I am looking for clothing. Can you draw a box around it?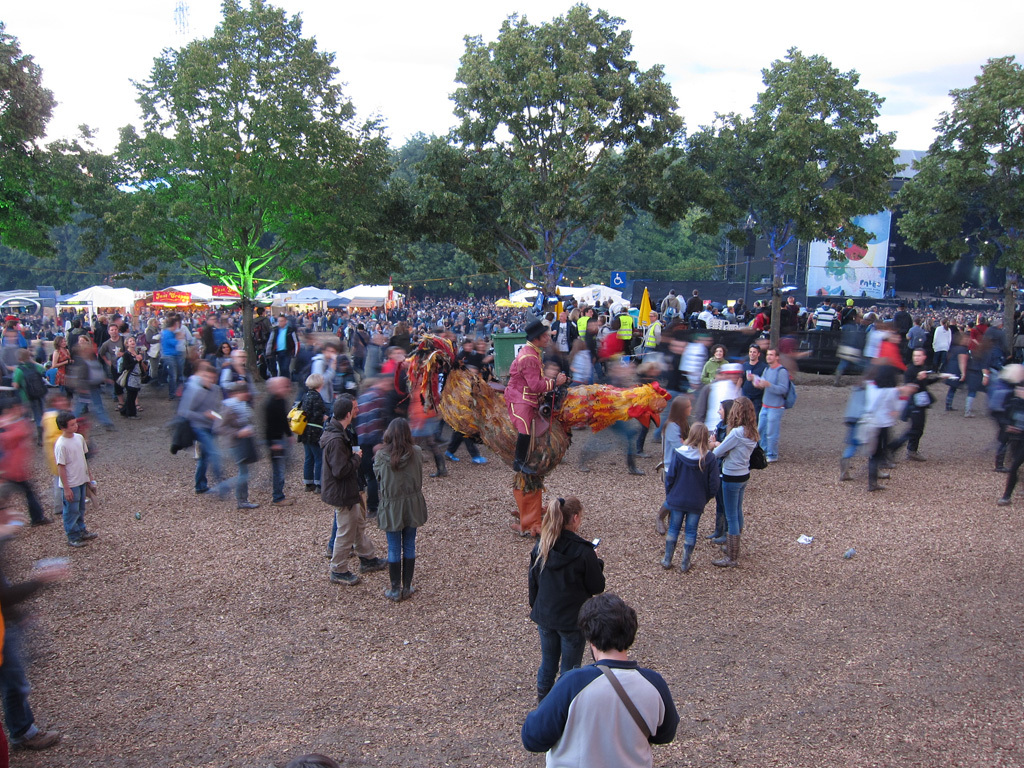
Sure, the bounding box is locate(663, 505, 698, 548).
